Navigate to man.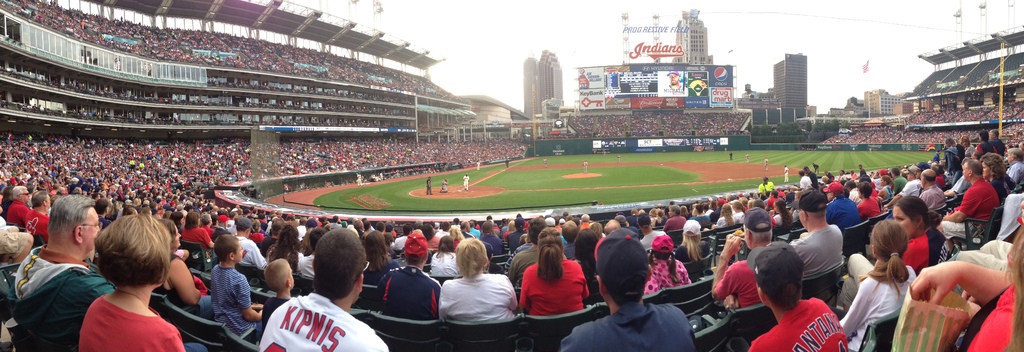
Navigation target: x1=475 y1=221 x2=504 y2=257.
